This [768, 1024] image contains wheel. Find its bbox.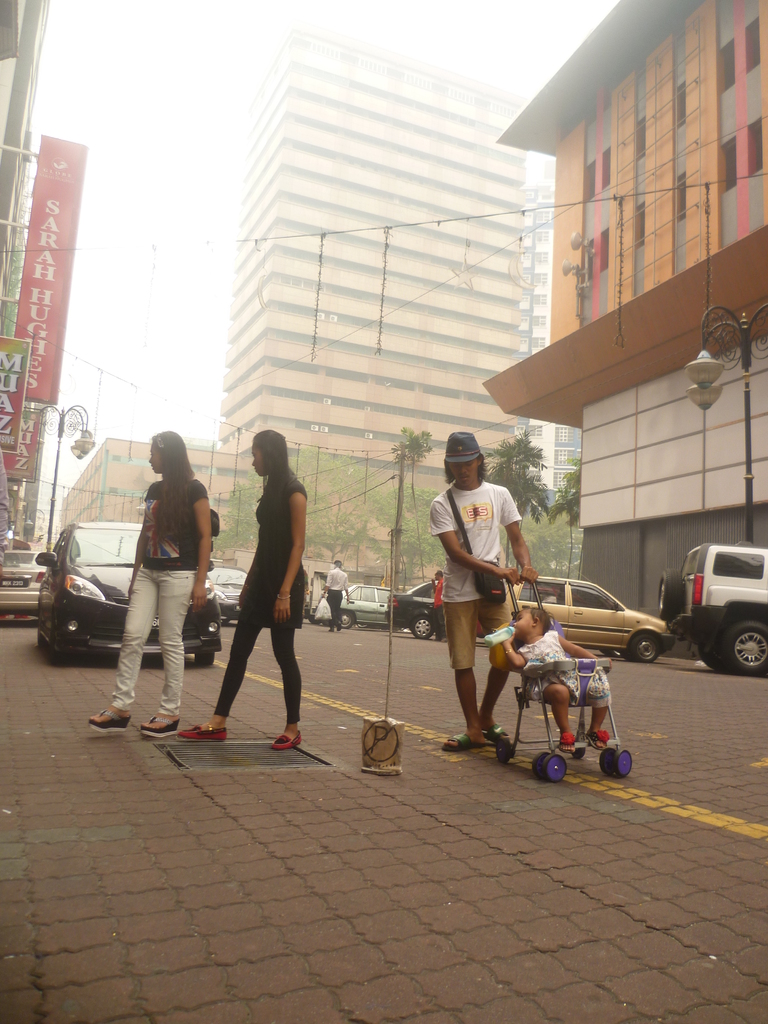
bbox(532, 753, 547, 776).
